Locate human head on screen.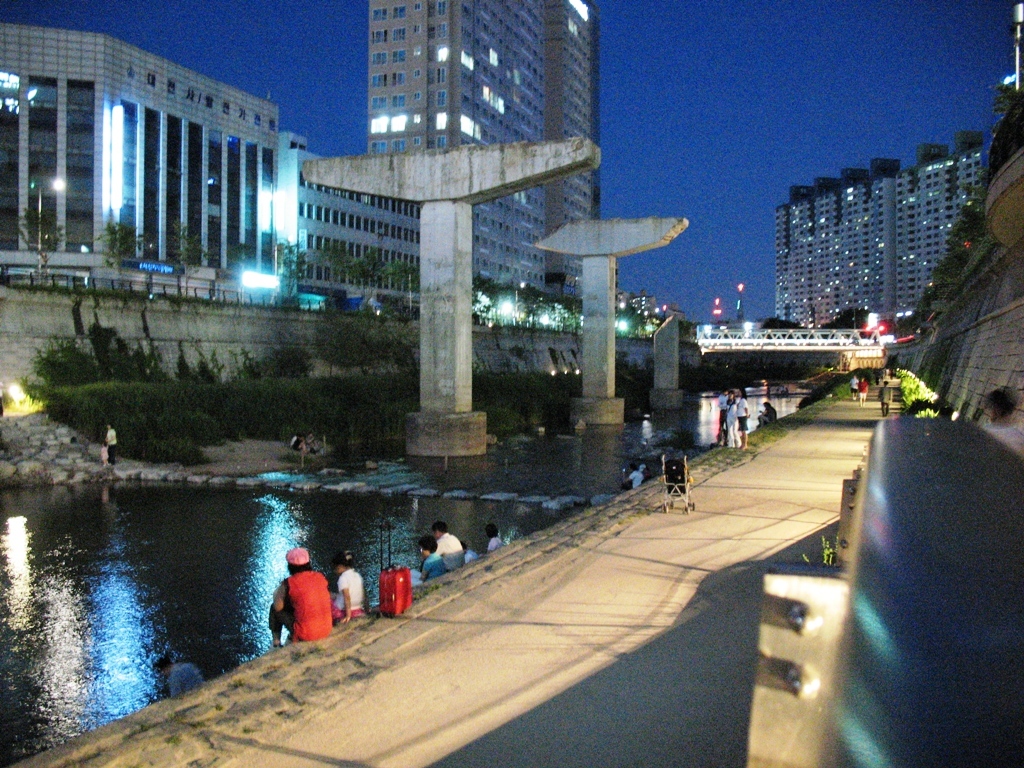
On screen at bbox=(429, 520, 449, 537).
